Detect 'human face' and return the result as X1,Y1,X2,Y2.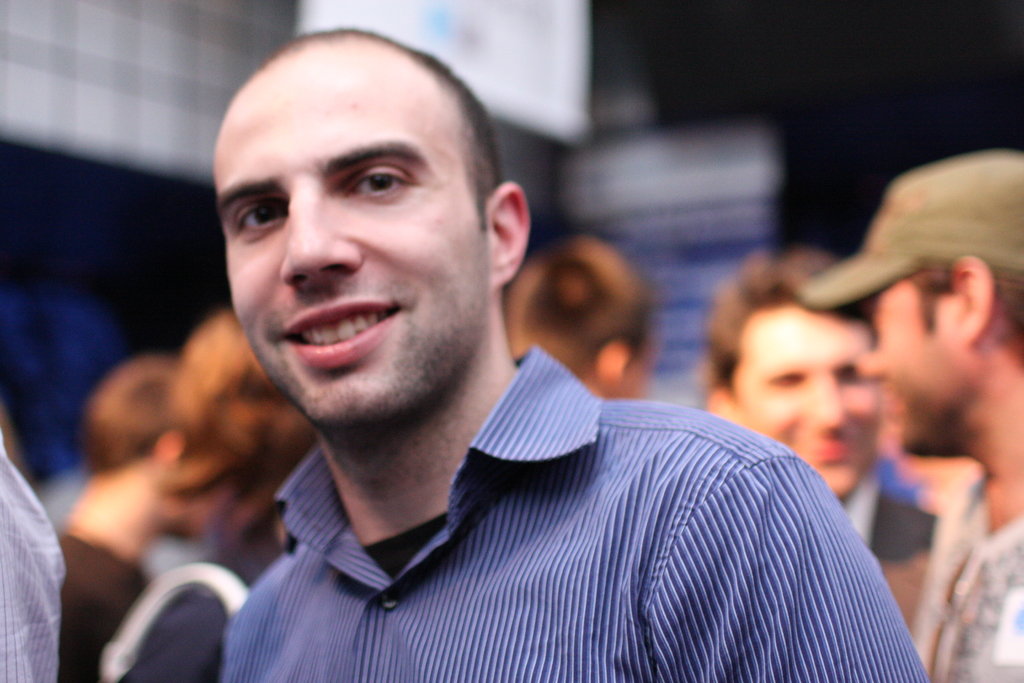
733,304,879,494.
